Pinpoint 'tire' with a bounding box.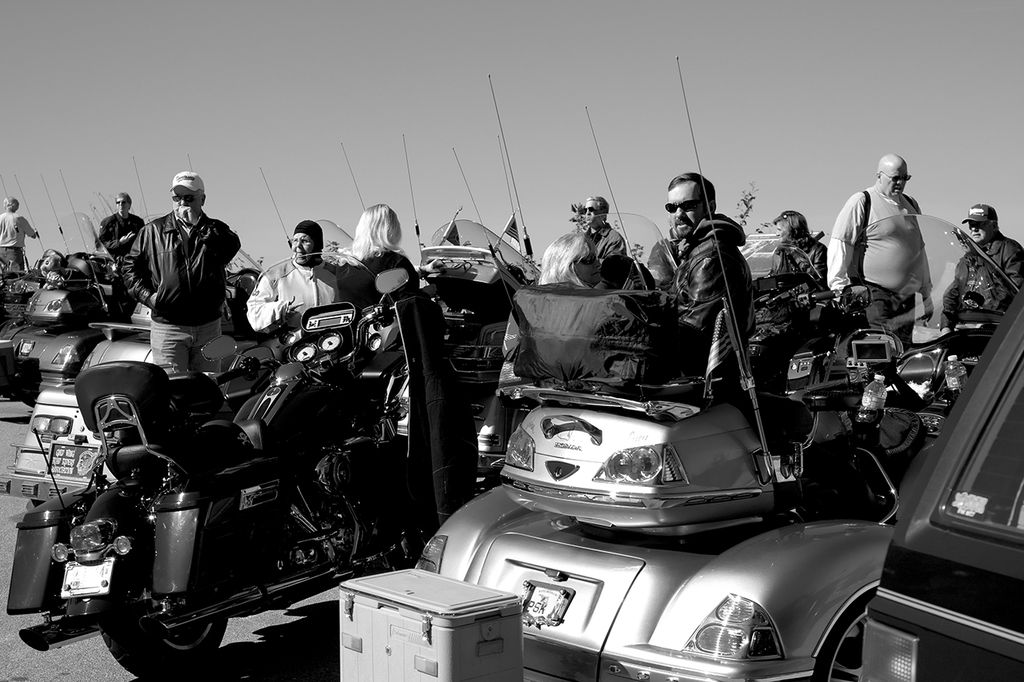
detection(808, 592, 870, 681).
